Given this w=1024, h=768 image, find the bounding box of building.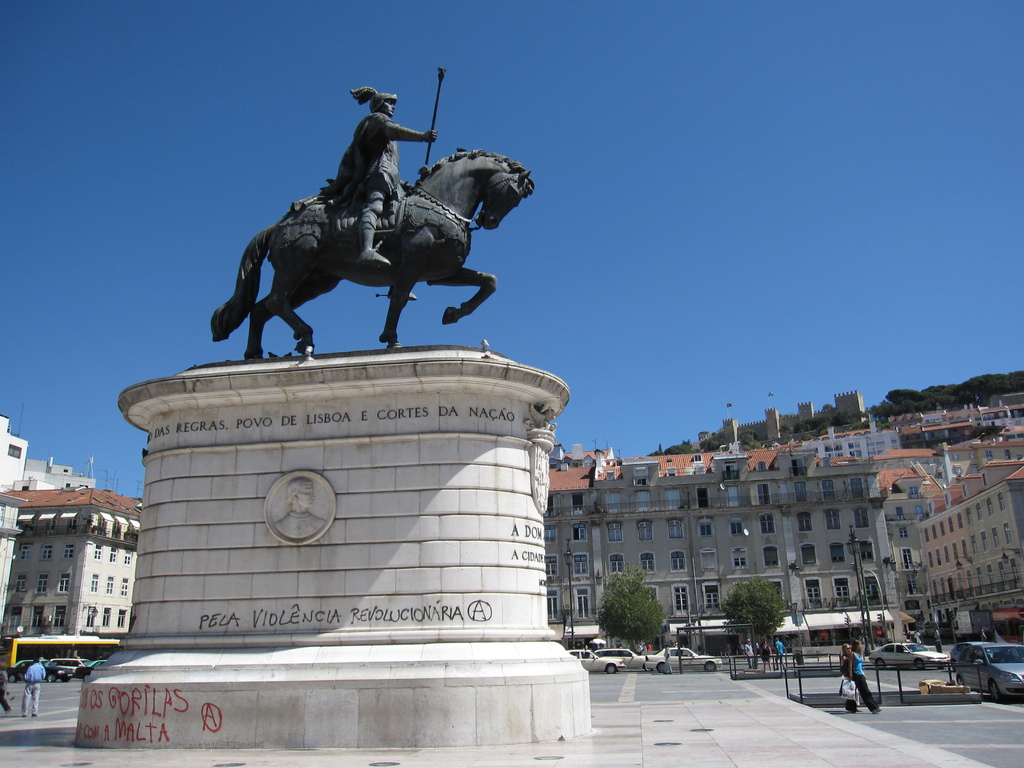
(x1=1, y1=488, x2=143, y2=637).
